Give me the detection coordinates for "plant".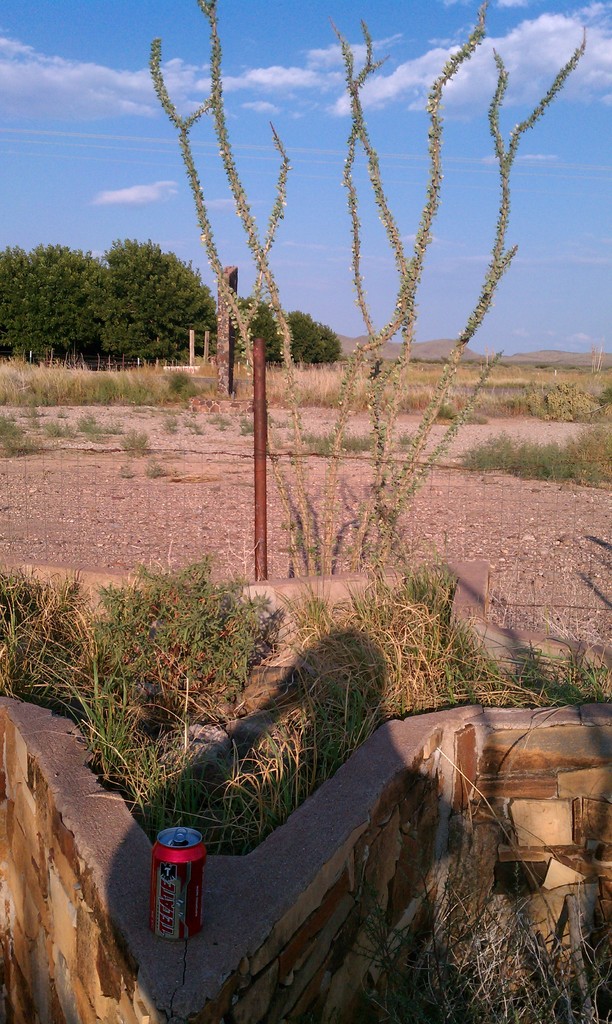
{"x1": 309, "y1": 426, "x2": 341, "y2": 452}.
